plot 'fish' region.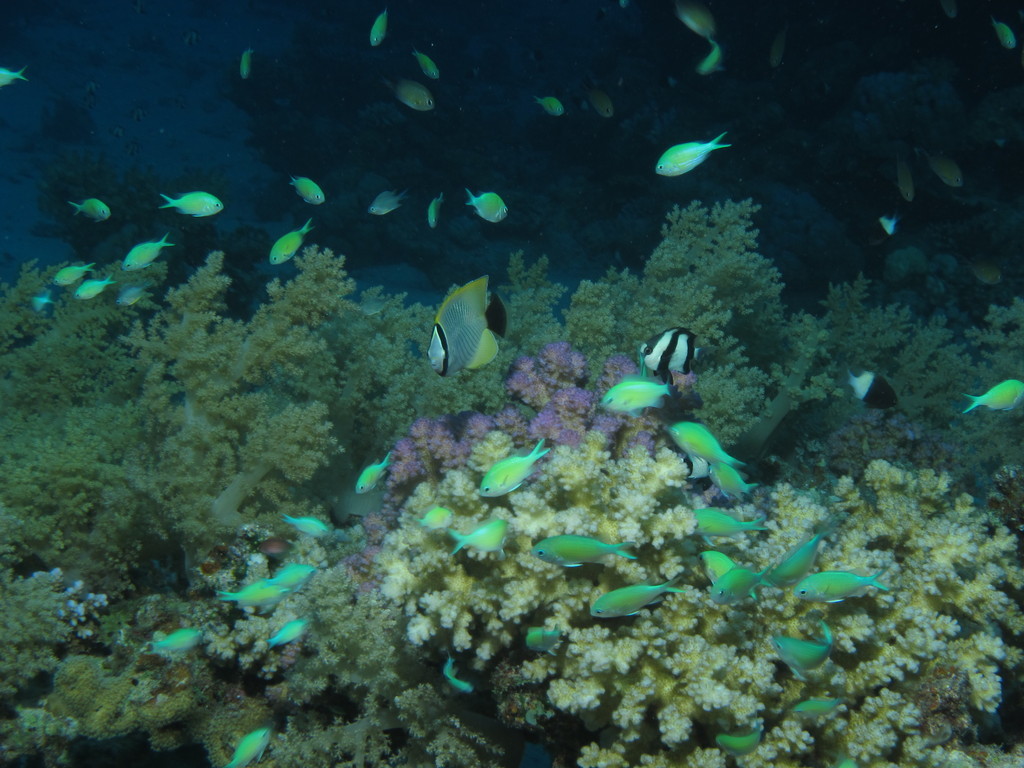
Plotted at 521, 626, 560, 653.
